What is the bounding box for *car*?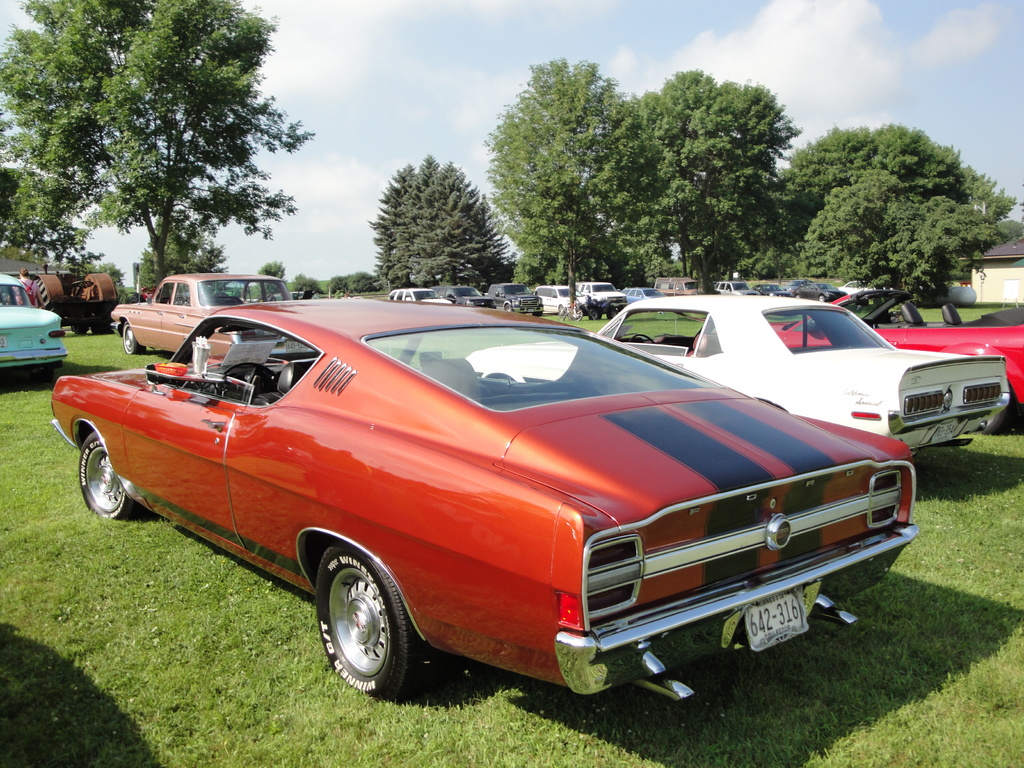
(769,281,792,300).
